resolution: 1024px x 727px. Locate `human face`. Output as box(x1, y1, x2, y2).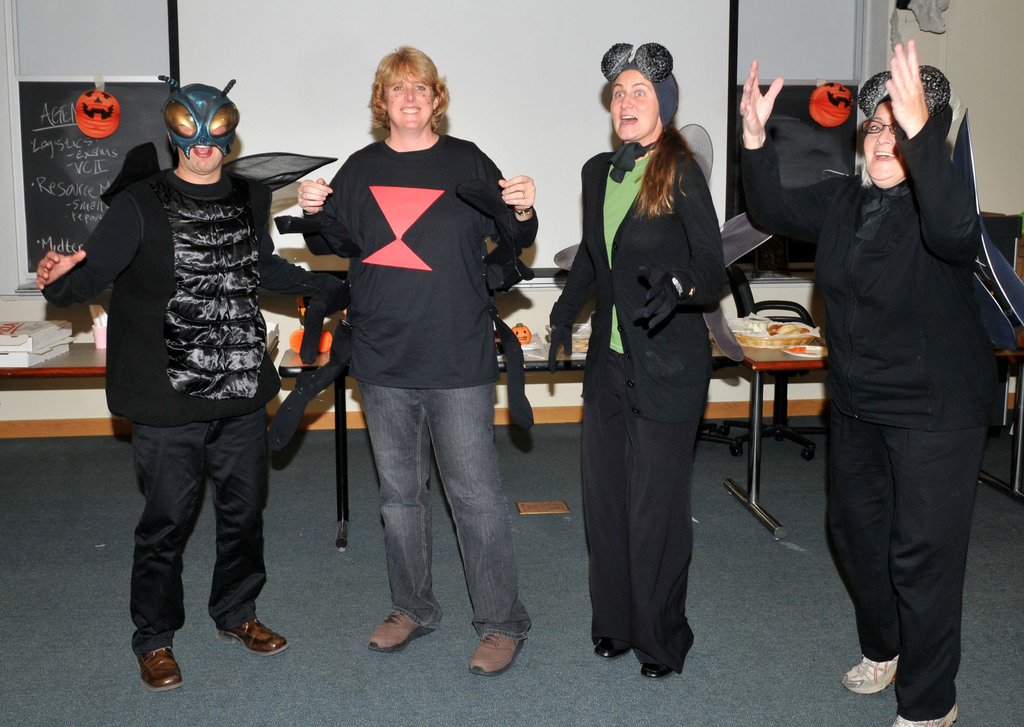
box(860, 97, 909, 190).
